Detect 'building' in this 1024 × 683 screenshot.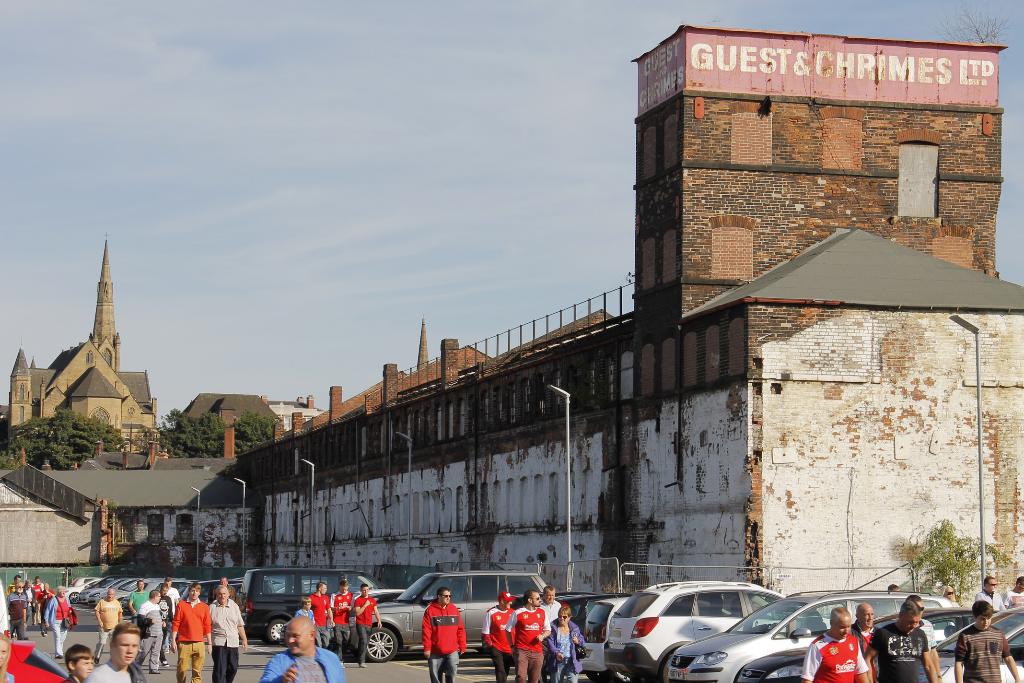
Detection: locate(8, 238, 154, 456).
